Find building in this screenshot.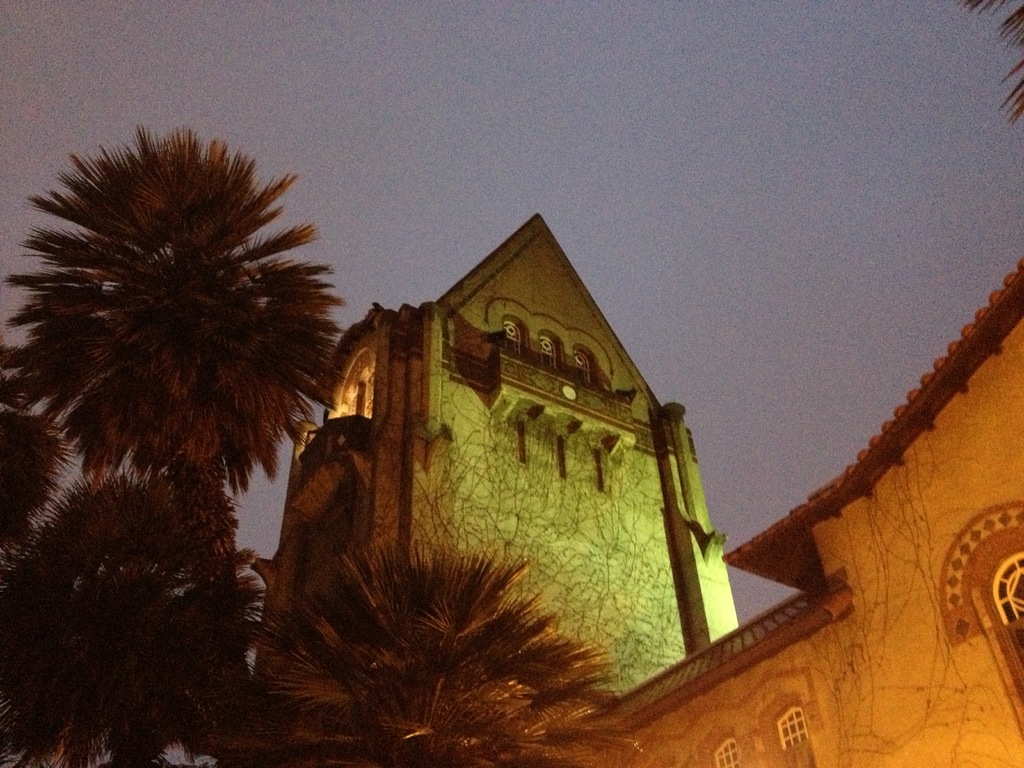
The bounding box for building is {"x1": 249, "y1": 213, "x2": 1023, "y2": 767}.
